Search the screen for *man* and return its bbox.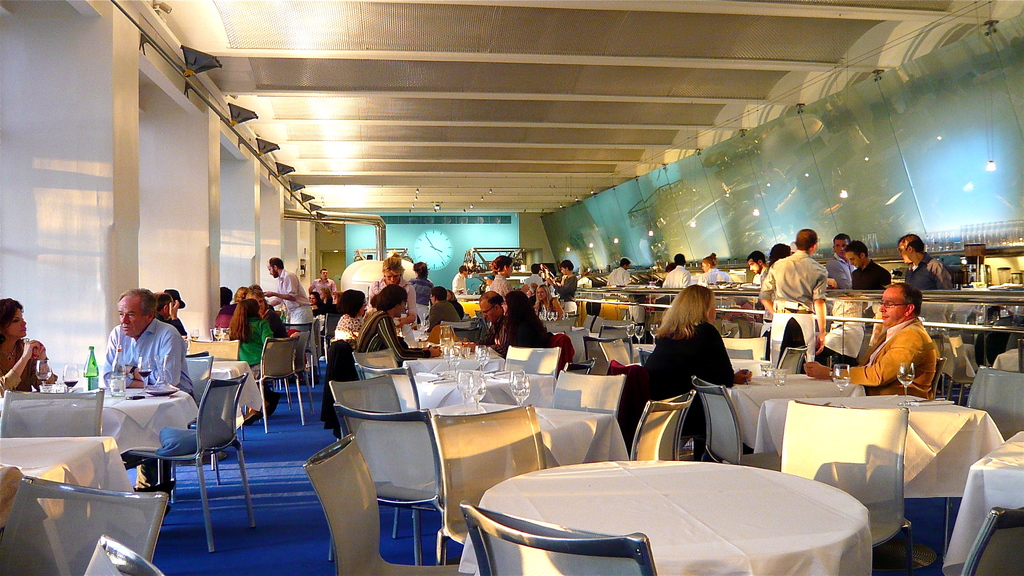
Found: <region>104, 290, 196, 490</region>.
